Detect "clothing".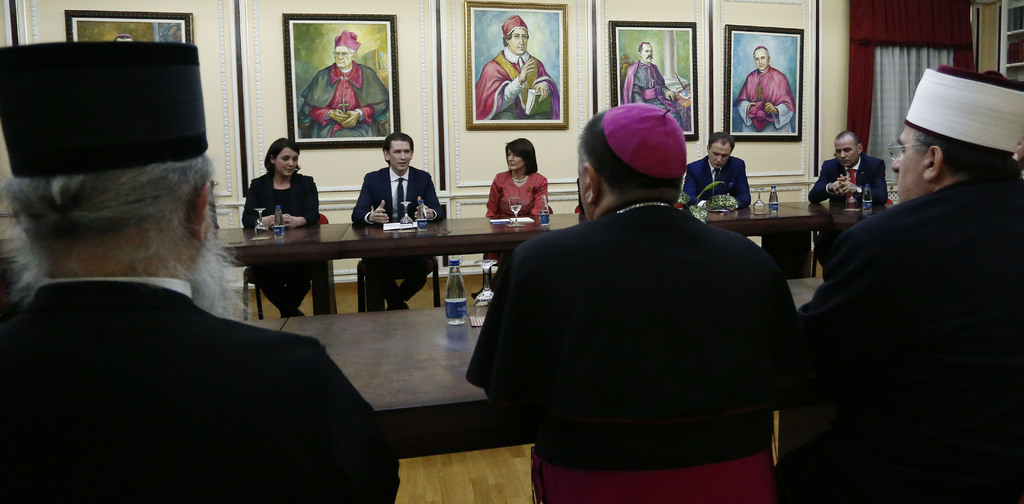
Detected at <bbox>796, 175, 1023, 503</bbox>.
